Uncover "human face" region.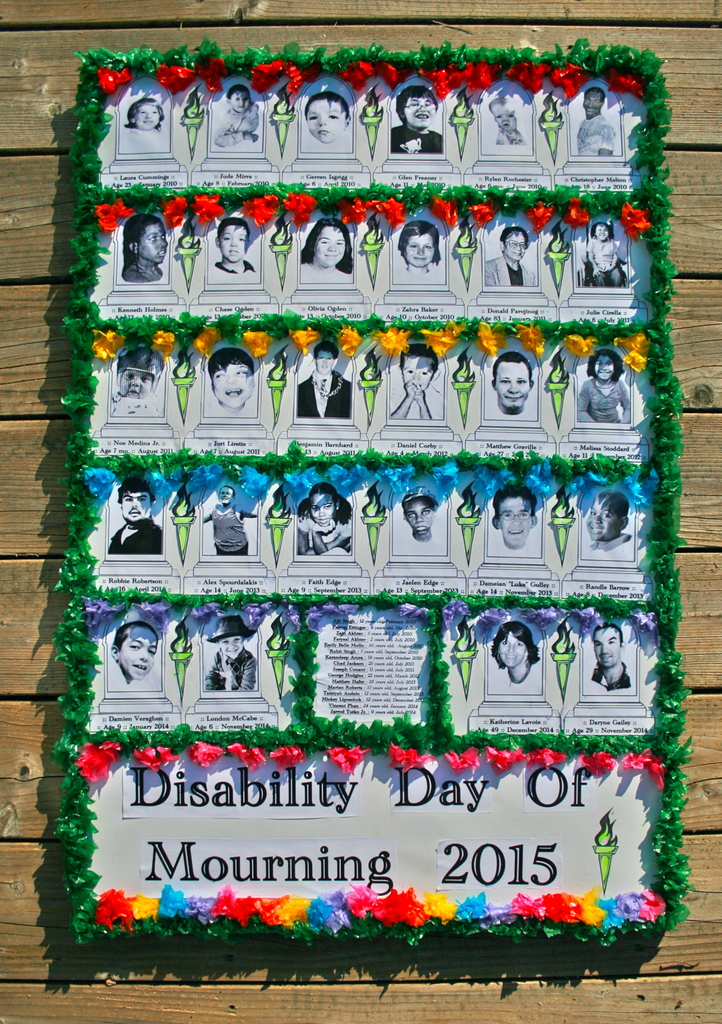
Uncovered: {"x1": 131, "y1": 108, "x2": 161, "y2": 129}.
